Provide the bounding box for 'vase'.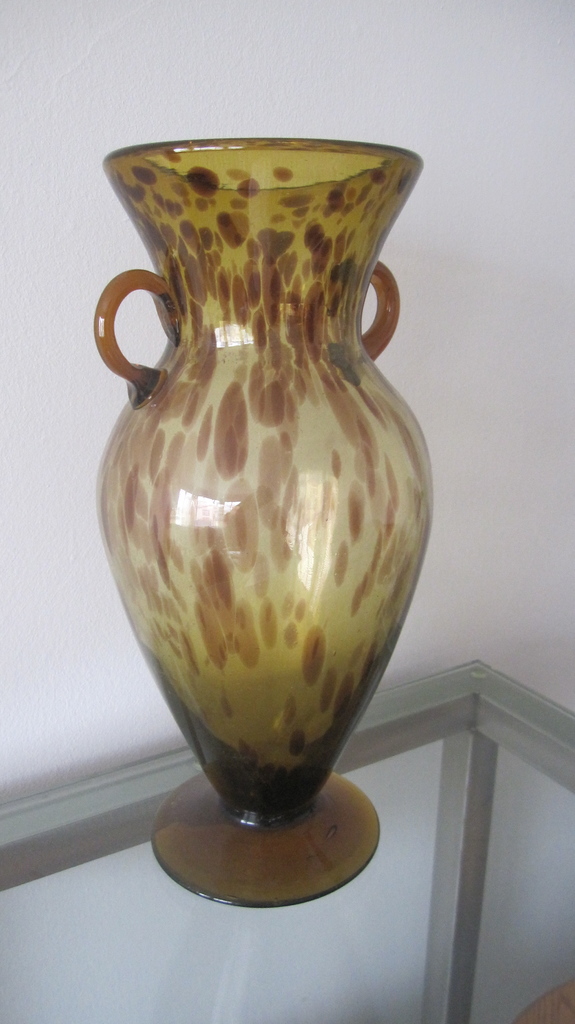
(93, 134, 436, 908).
